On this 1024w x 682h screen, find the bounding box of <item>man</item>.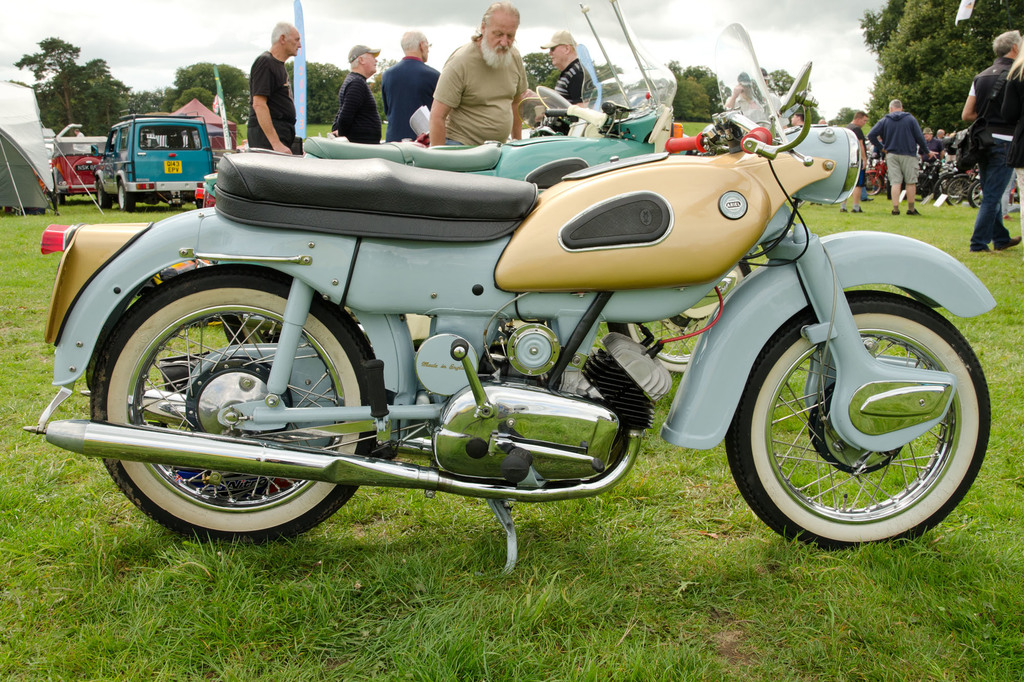
Bounding box: 225 23 310 141.
